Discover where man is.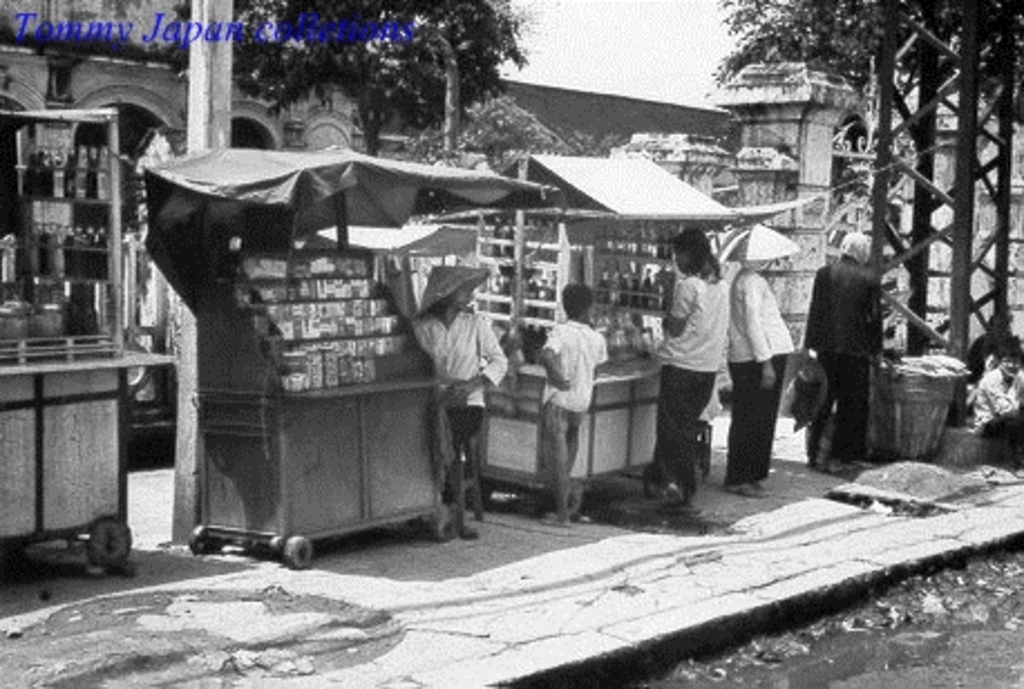
Discovered at 952, 318, 1022, 383.
